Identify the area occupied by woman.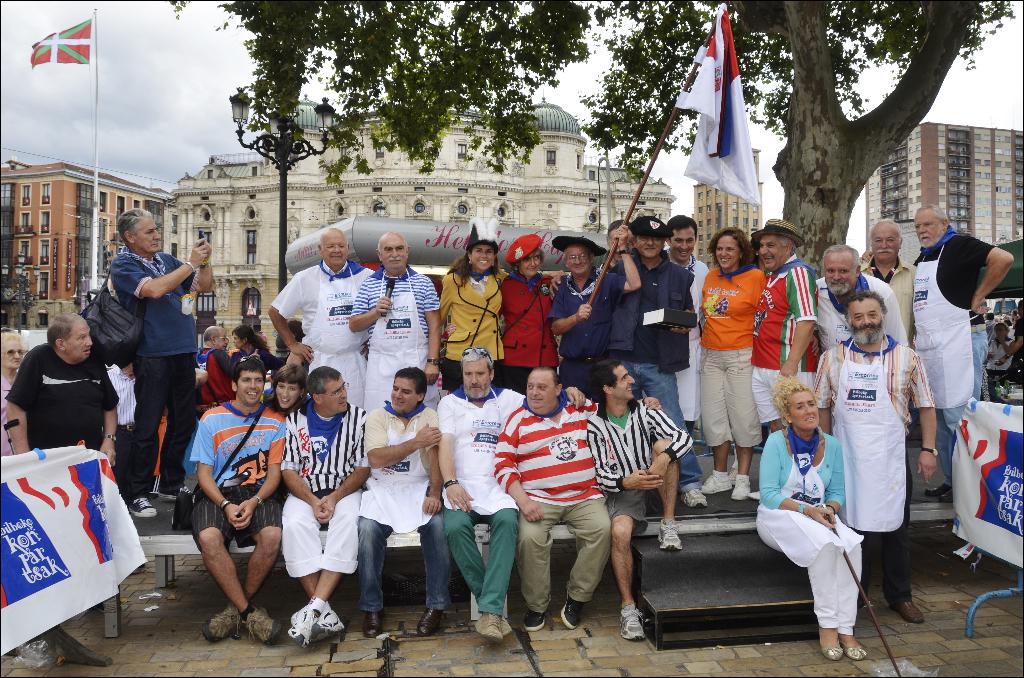
Area: region(0, 328, 28, 461).
